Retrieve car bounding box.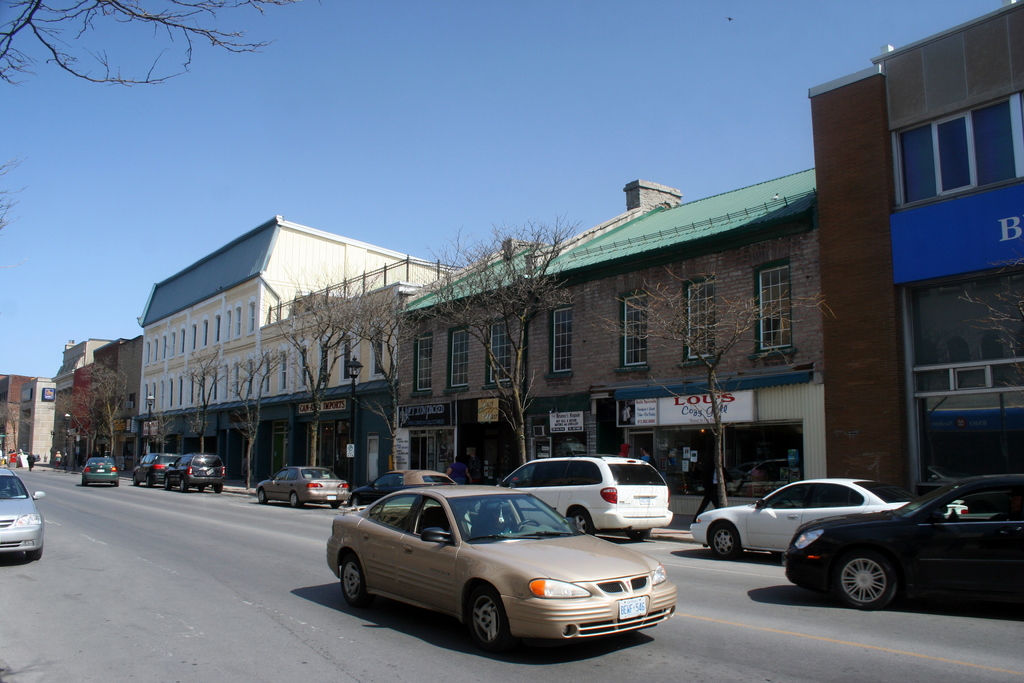
Bounding box: left=679, top=478, right=924, bottom=557.
